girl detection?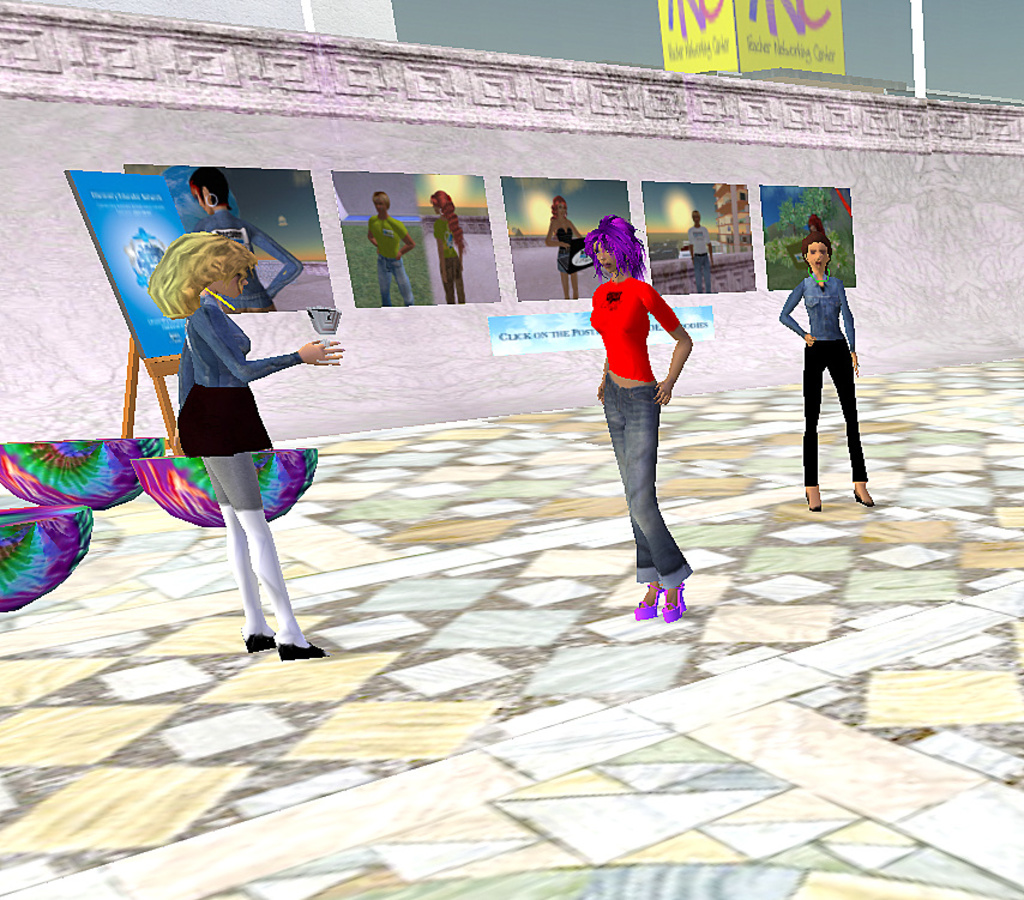
x1=777 y1=218 x2=875 y2=506
